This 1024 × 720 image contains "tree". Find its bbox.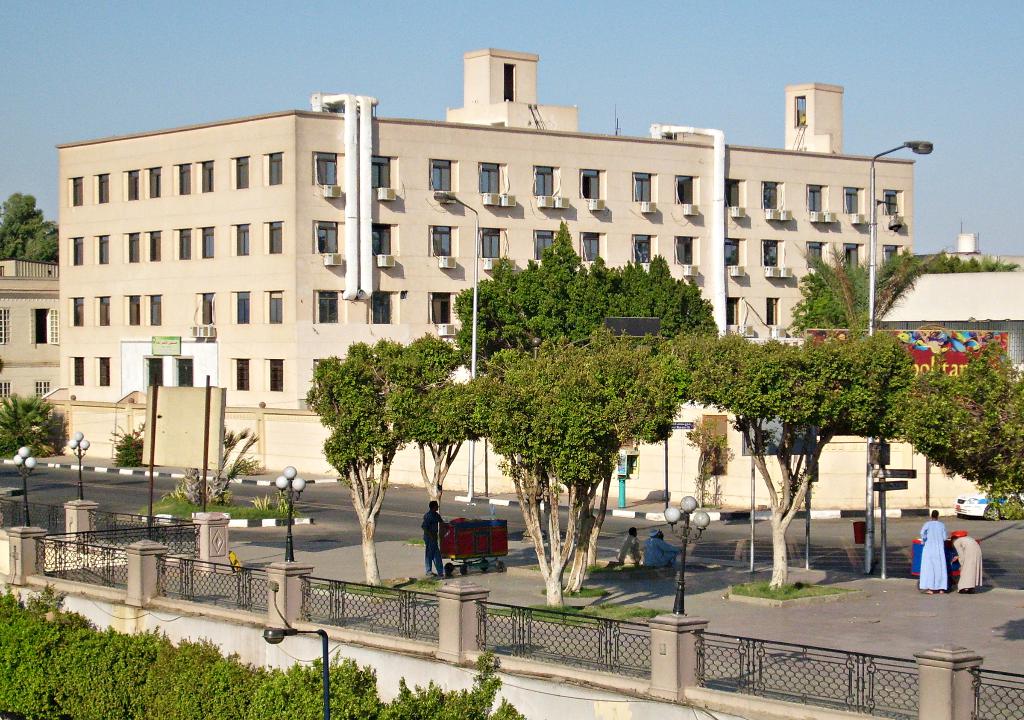
(left=0, top=391, right=61, bottom=526).
